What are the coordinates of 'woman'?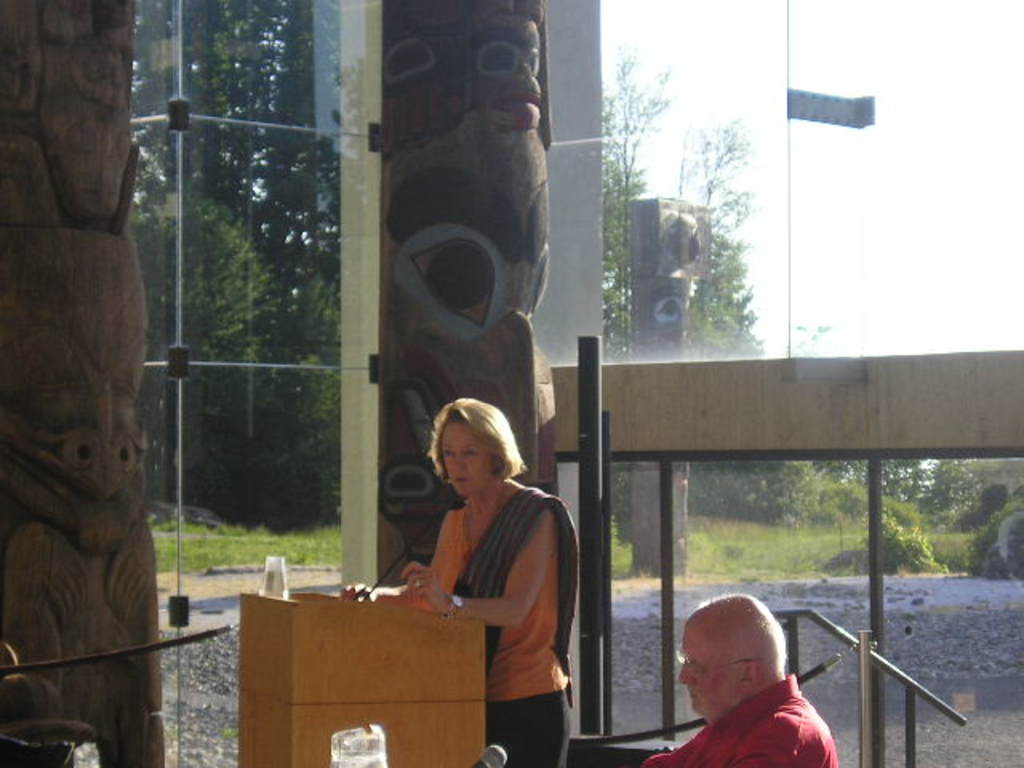
region(384, 379, 576, 742).
